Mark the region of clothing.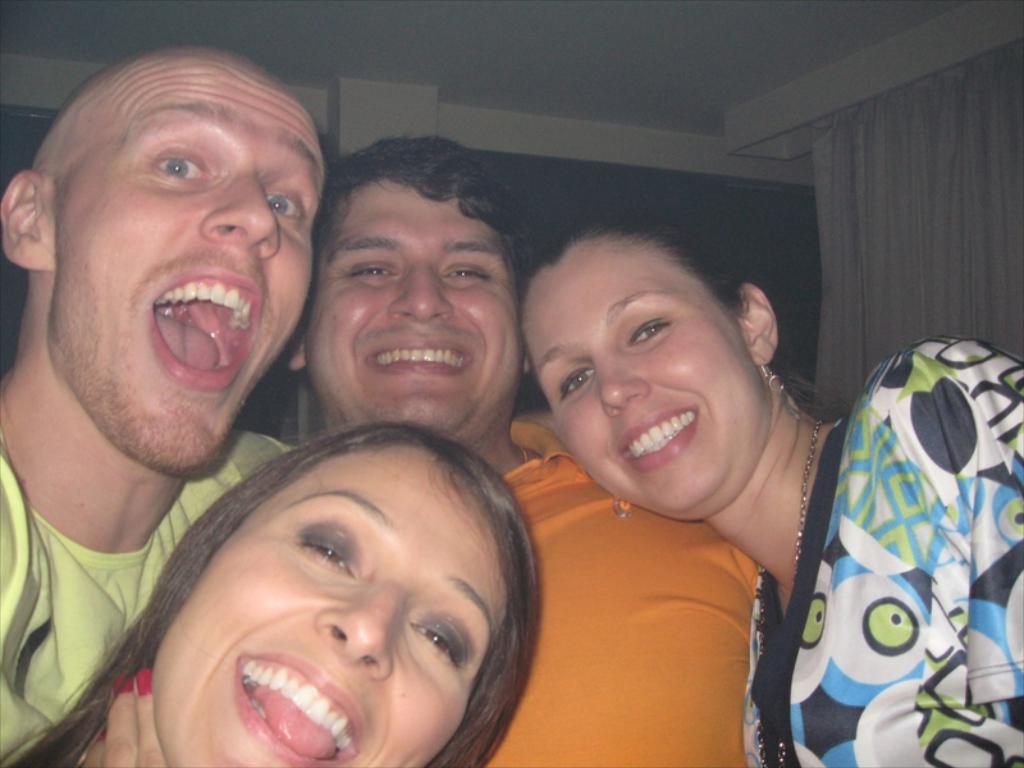
Region: 756, 301, 1023, 767.
